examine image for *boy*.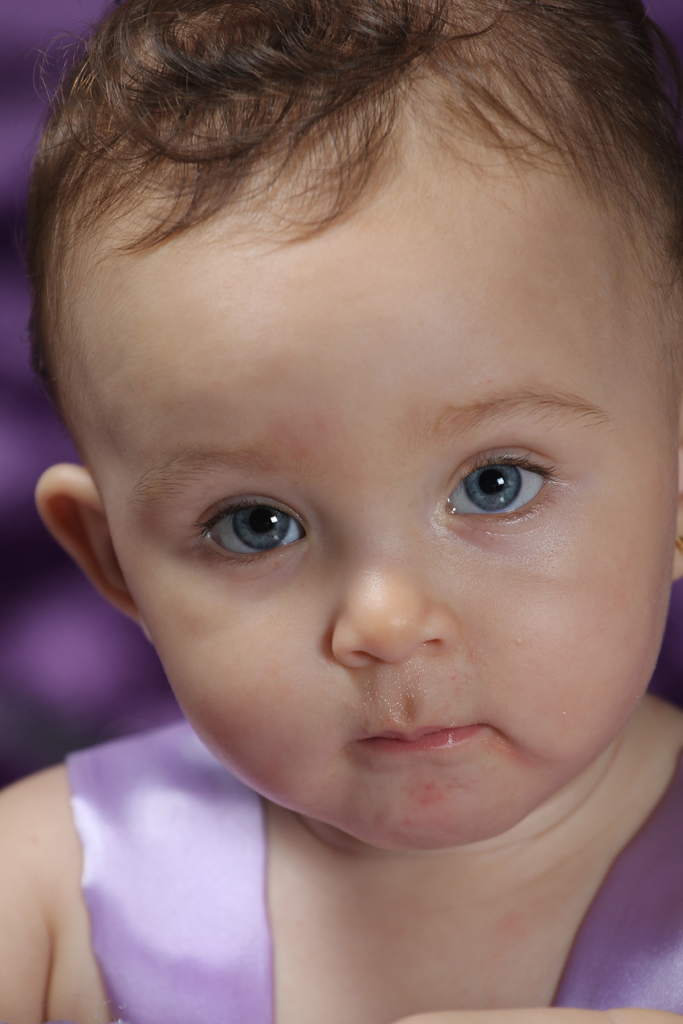
Examination result: (x1=0, y1=0, x2=682, y2=1023).
